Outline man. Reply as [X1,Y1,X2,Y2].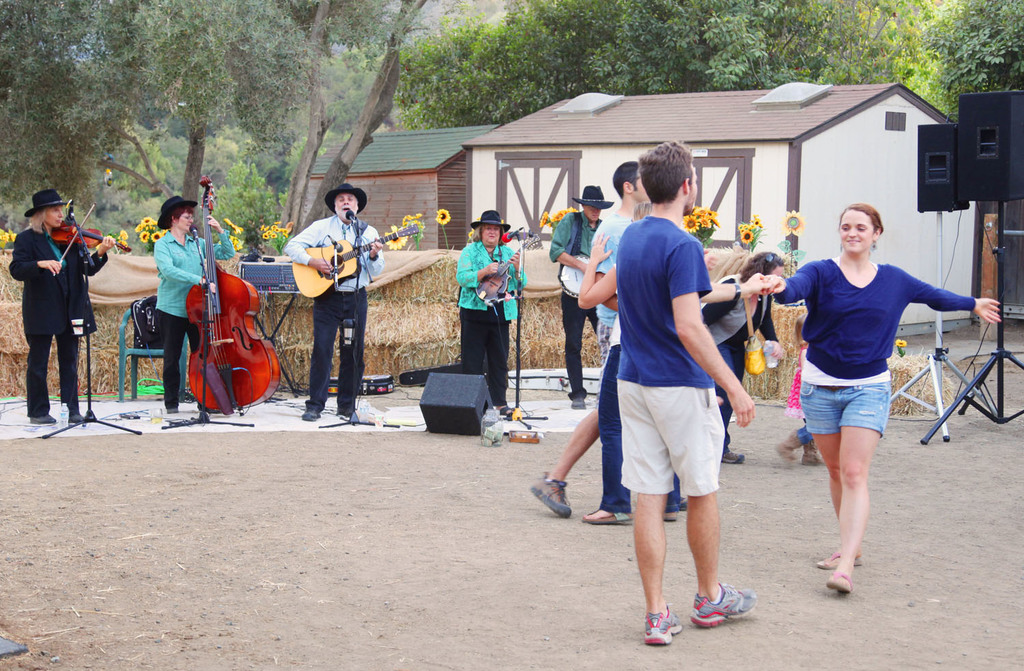
[280,186,388,423].
